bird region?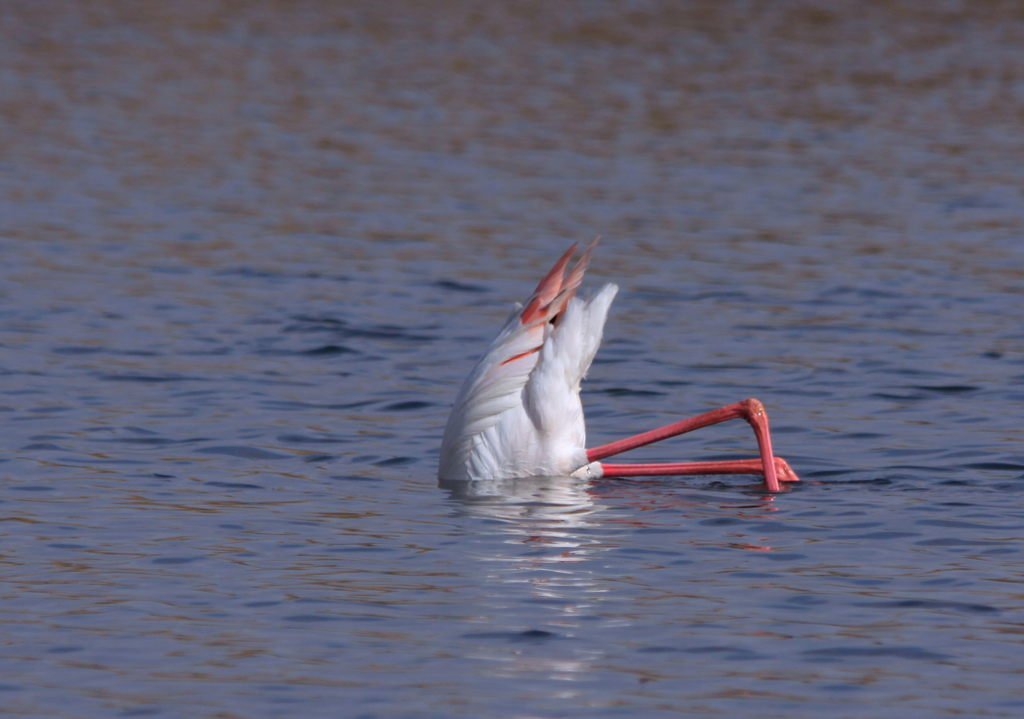
434,225,811,490
